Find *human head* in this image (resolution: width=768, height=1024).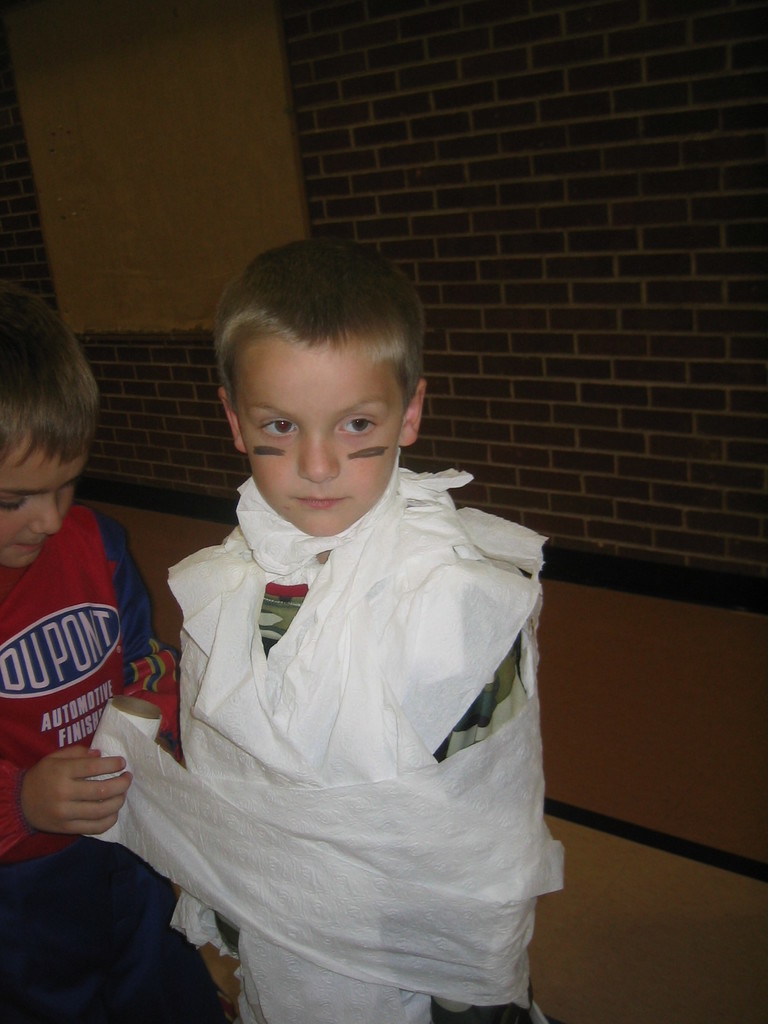
left=205, top=242, right=438, bottom=524.
